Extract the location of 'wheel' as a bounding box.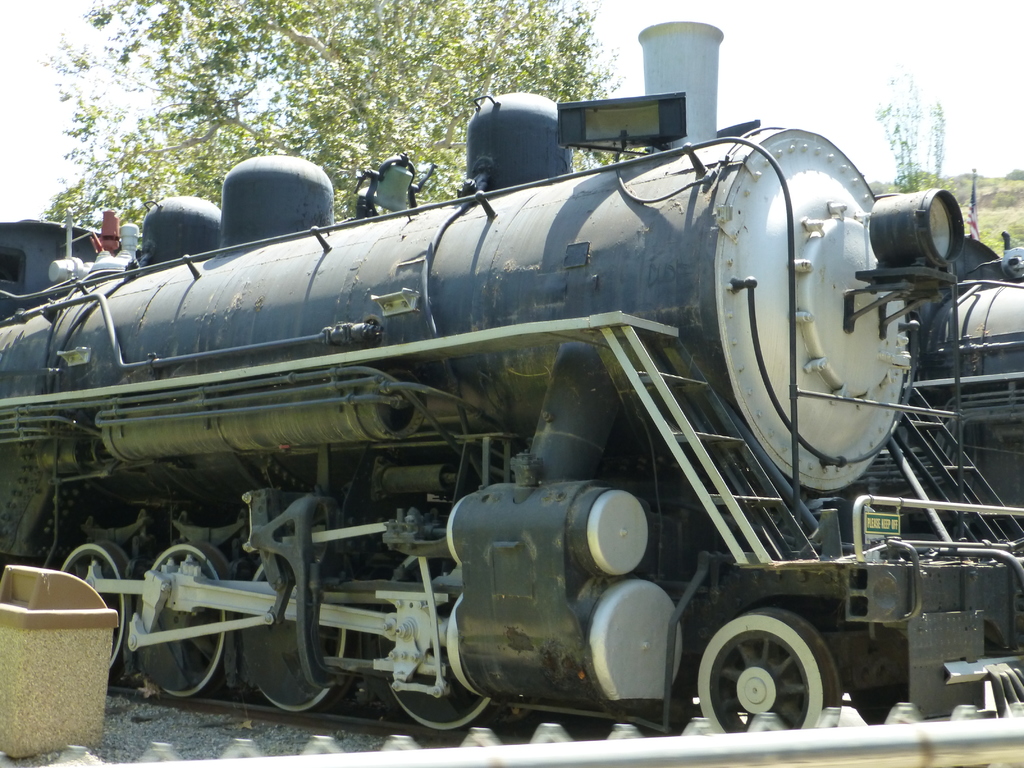
(239, 557, 371, 717).
